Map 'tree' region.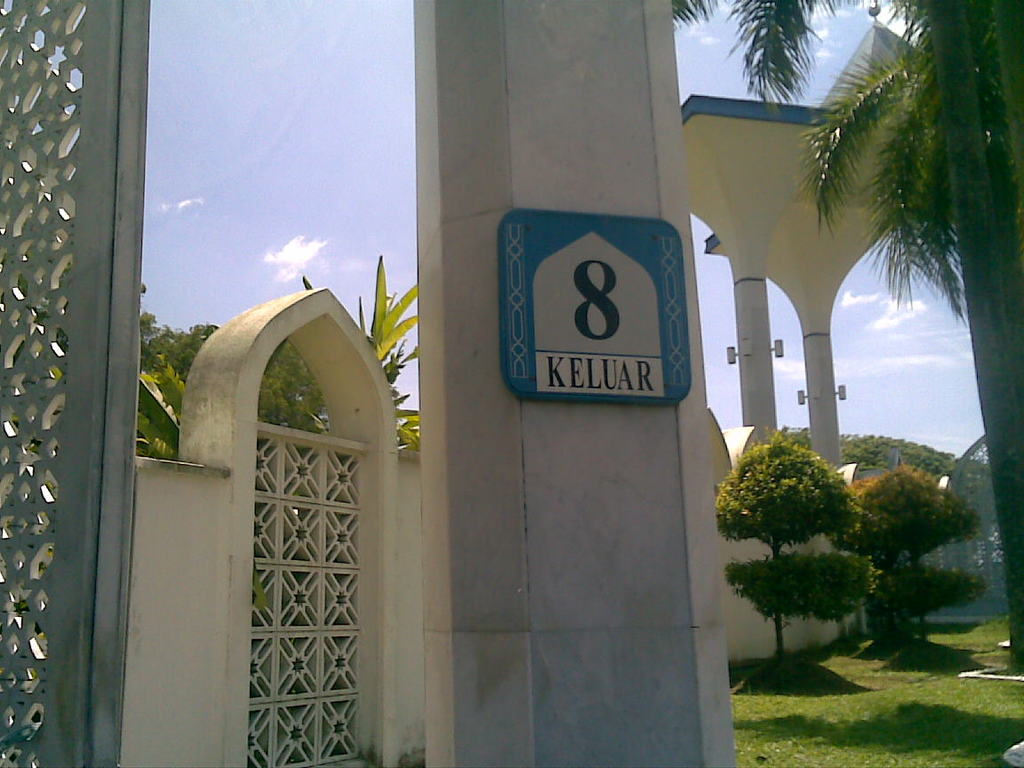
Mapped to 138 277 331 460.
